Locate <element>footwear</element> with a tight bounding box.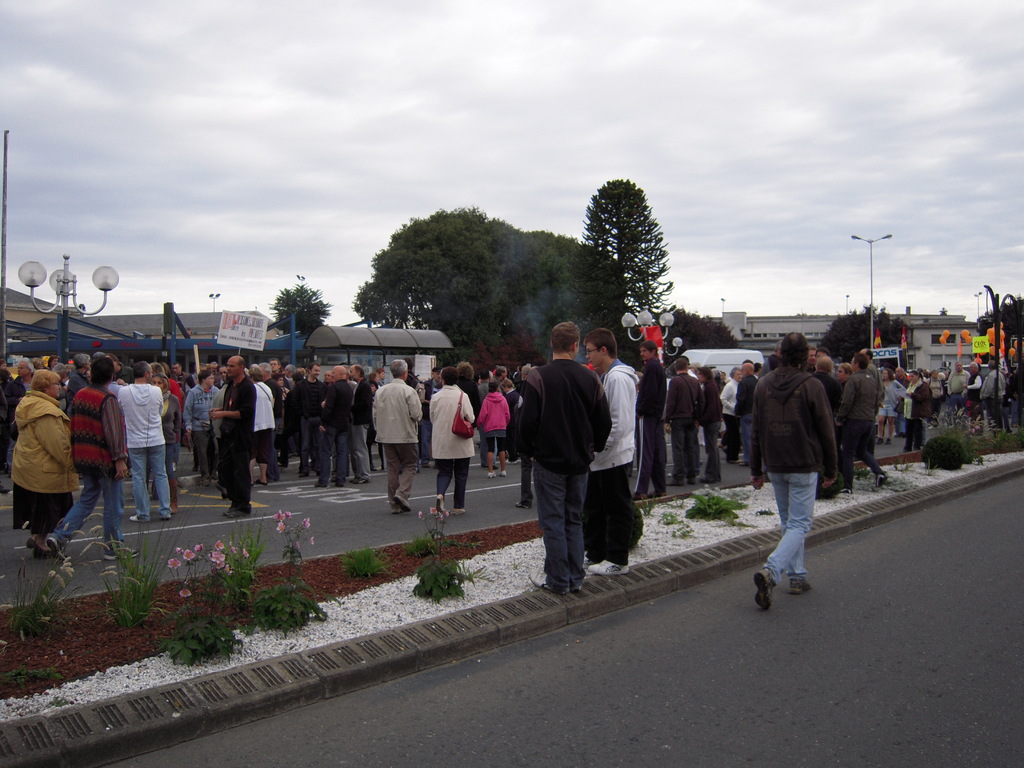
Rect(874, 472, 895, 488).
